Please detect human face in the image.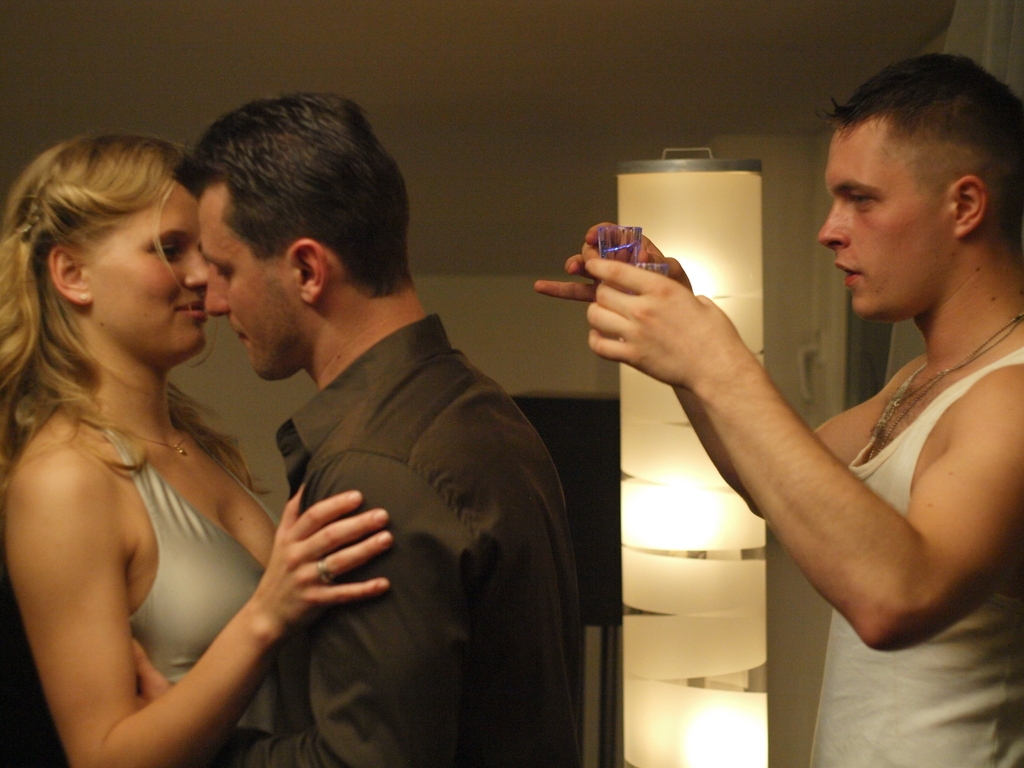
x1=207 y1=198 x2=303 y2=383.
